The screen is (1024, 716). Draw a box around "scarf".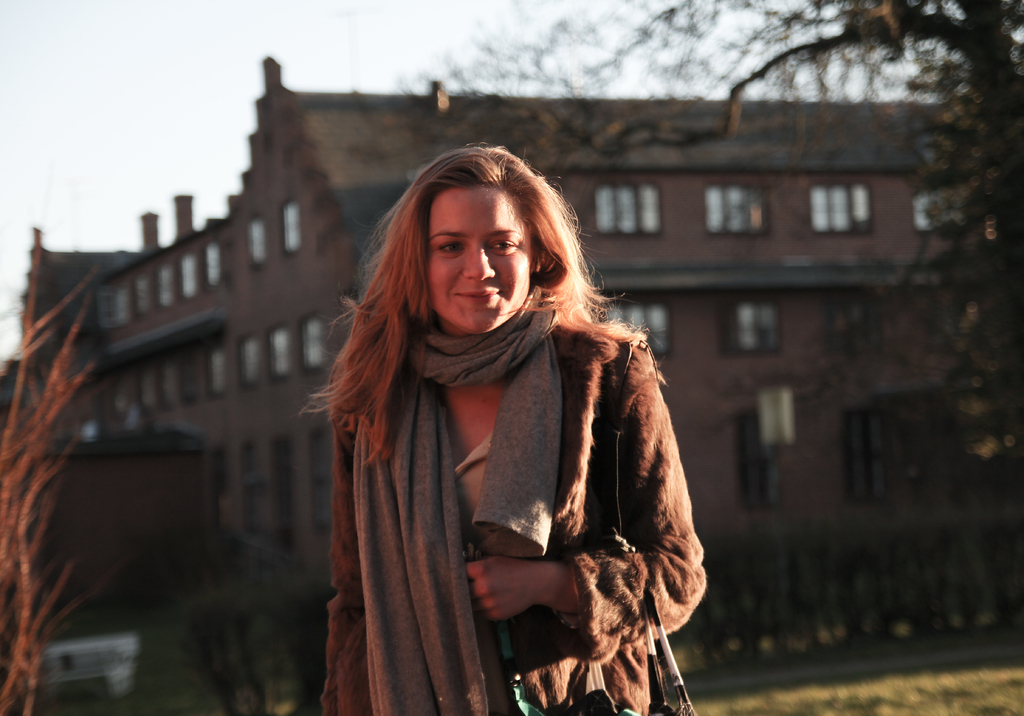
x1=350, y1=286, x2=564, y2=715.
